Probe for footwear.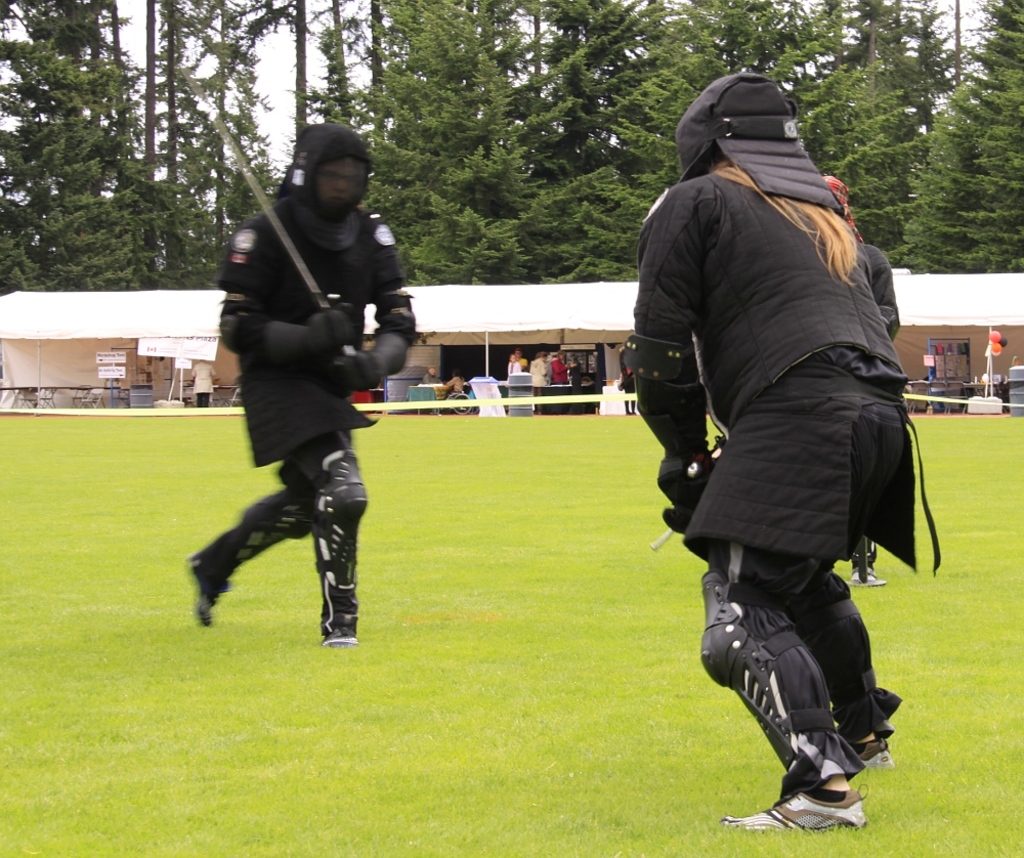
Probe result: <region>717, 793, 867, 840</region>.
